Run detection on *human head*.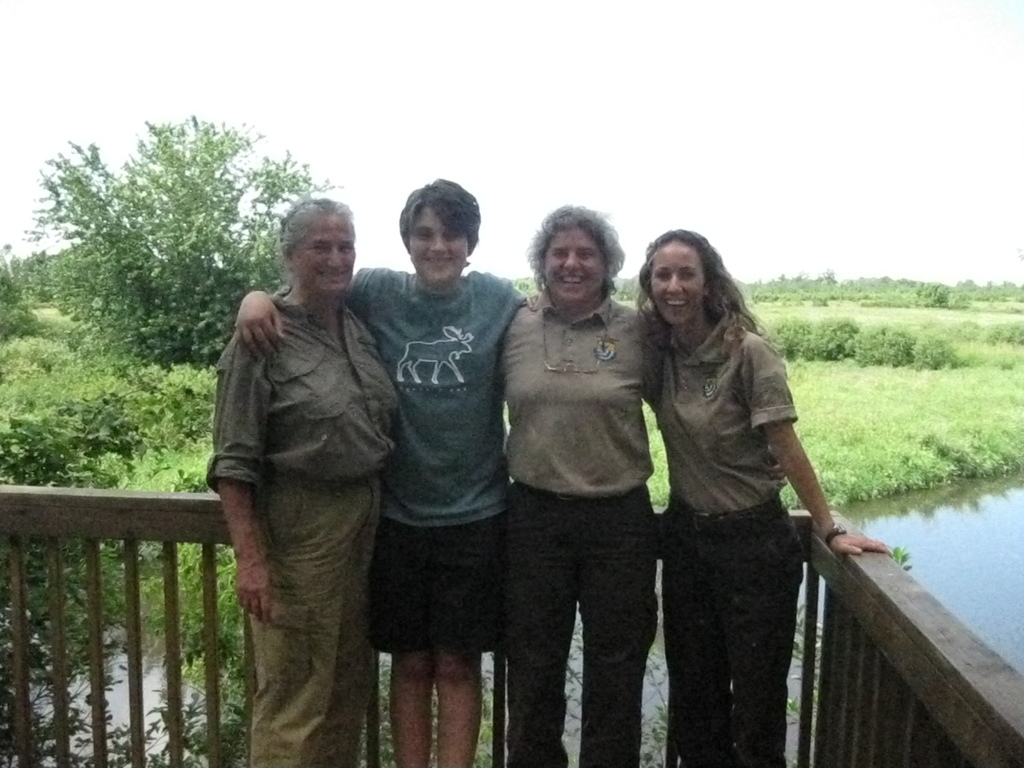
Result: <box>639,225,723,323</box>.
